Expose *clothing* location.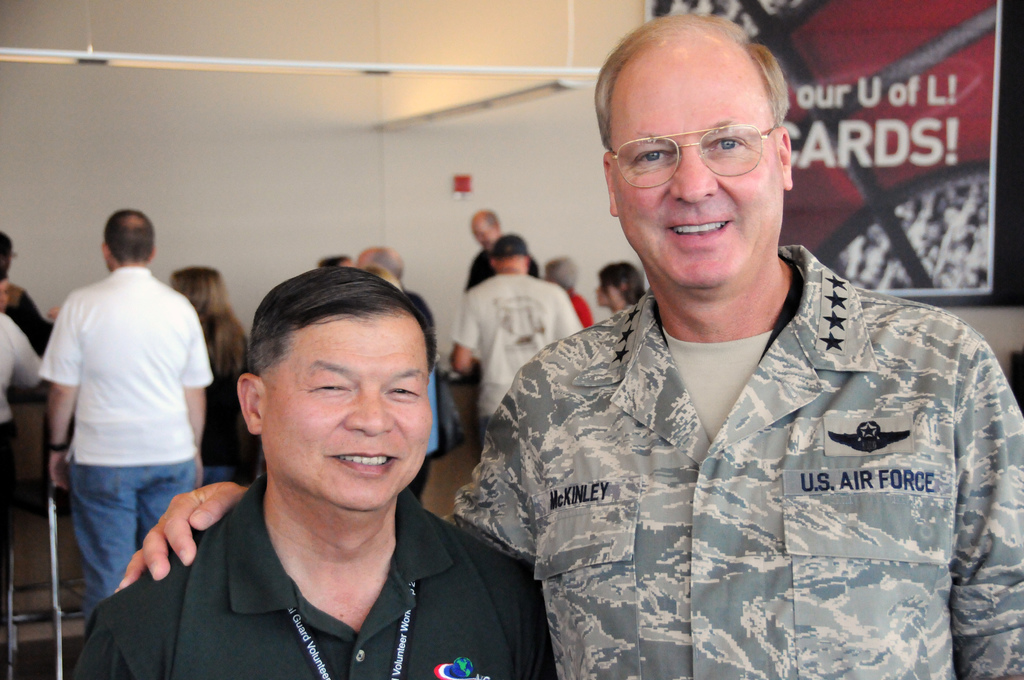
Exposed at 192,336,271,476.
